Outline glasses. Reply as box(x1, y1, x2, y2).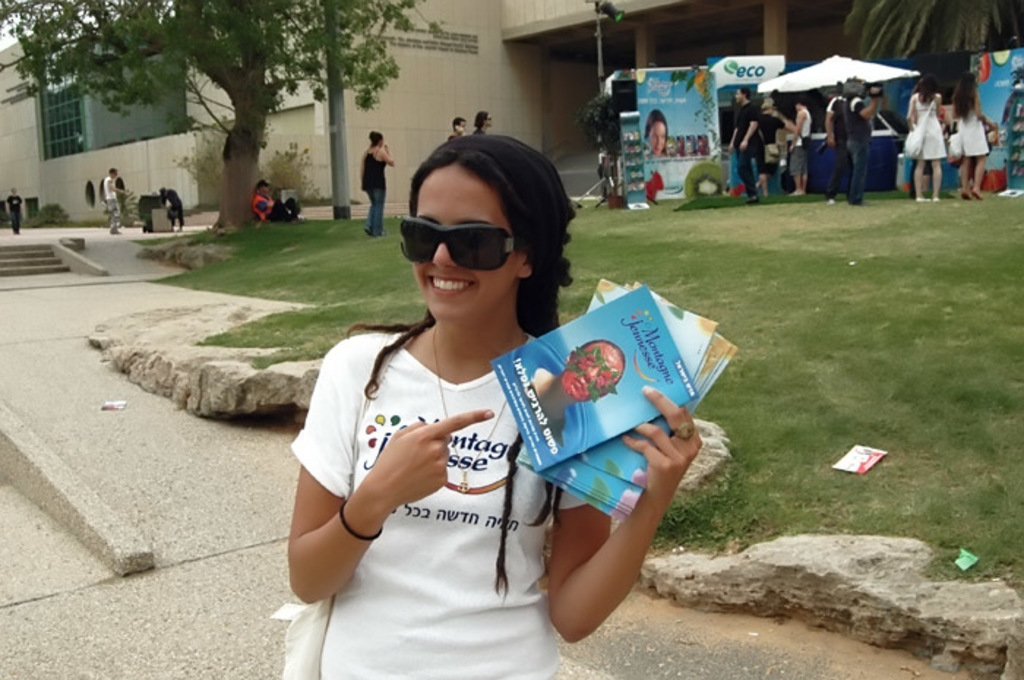
box(395, 214, 524, 275).
